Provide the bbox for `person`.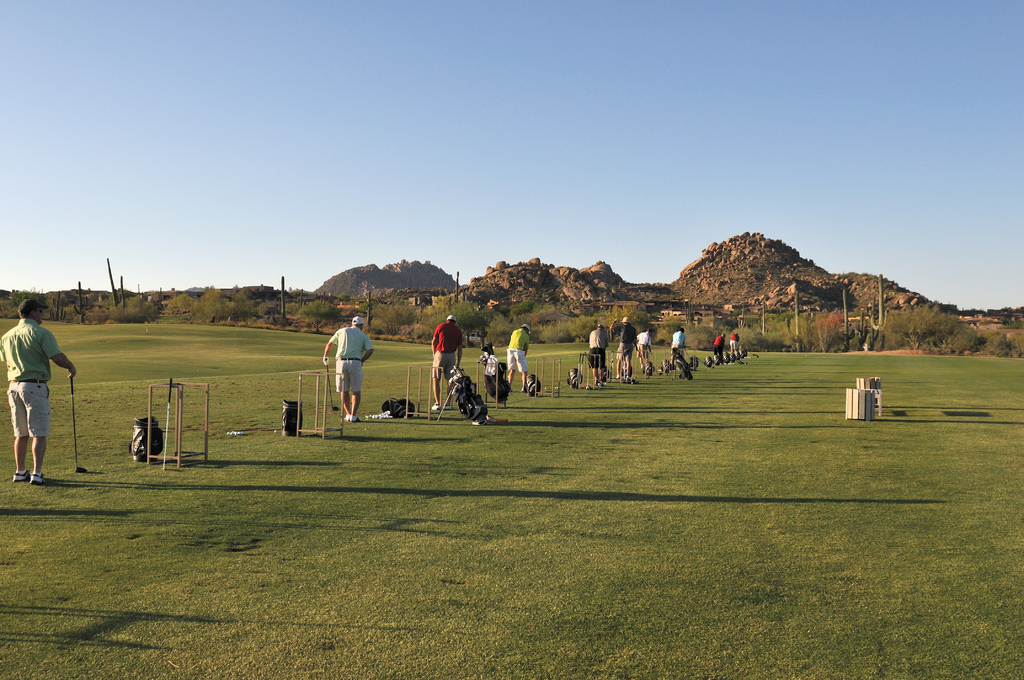
504, 321, 525, 391.
